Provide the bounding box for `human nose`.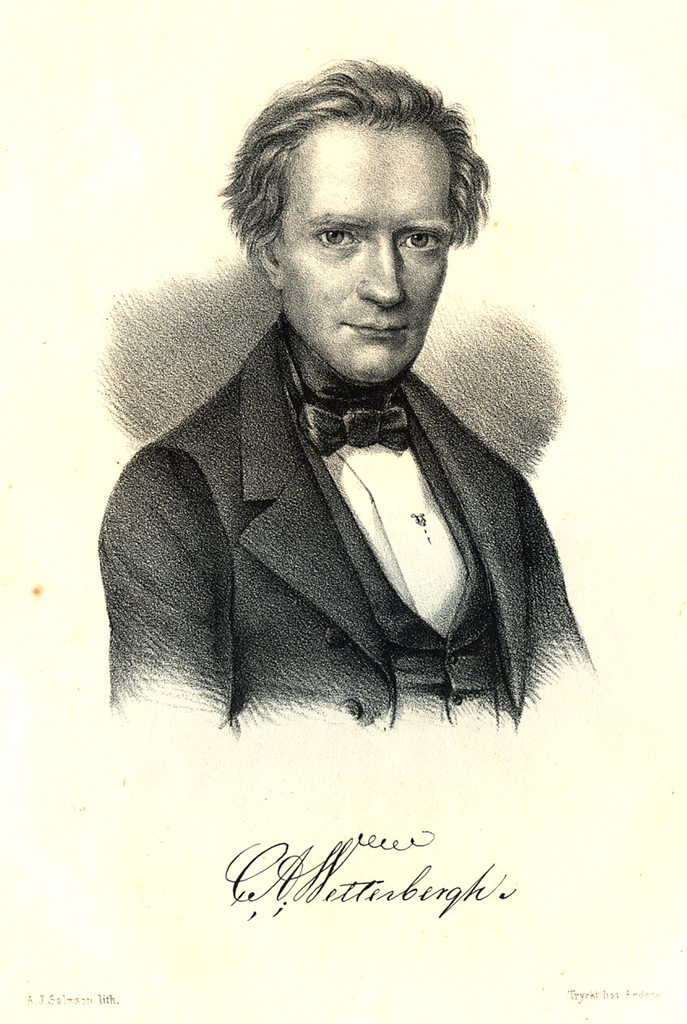
x1=353 y1=242 x2=410 y2=310.
